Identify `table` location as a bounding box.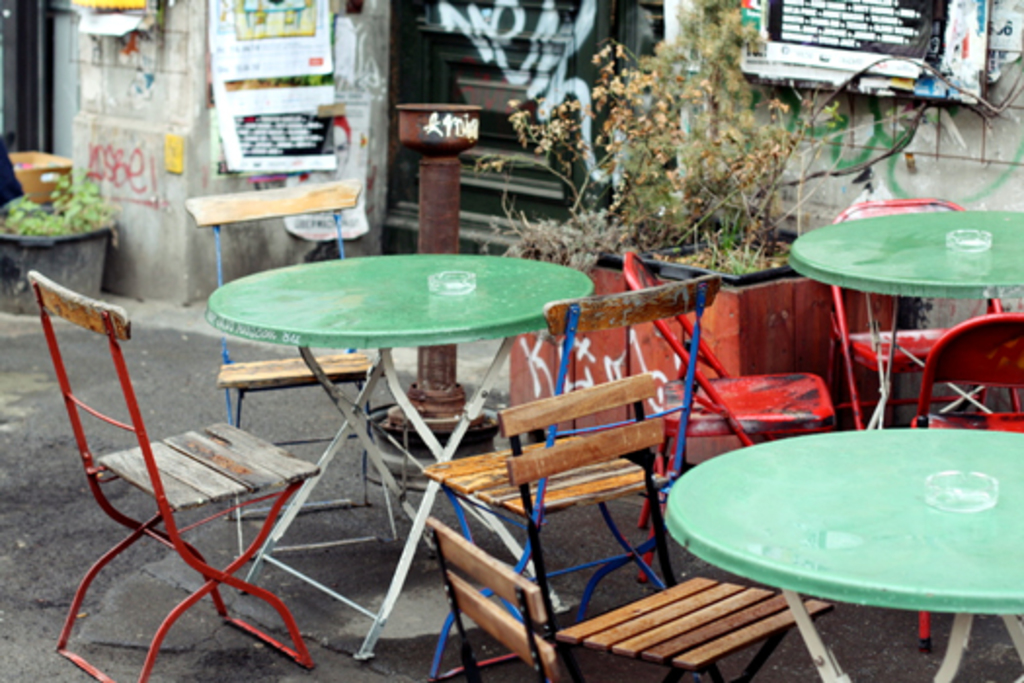
locate(788, 209, 1022, 433).
